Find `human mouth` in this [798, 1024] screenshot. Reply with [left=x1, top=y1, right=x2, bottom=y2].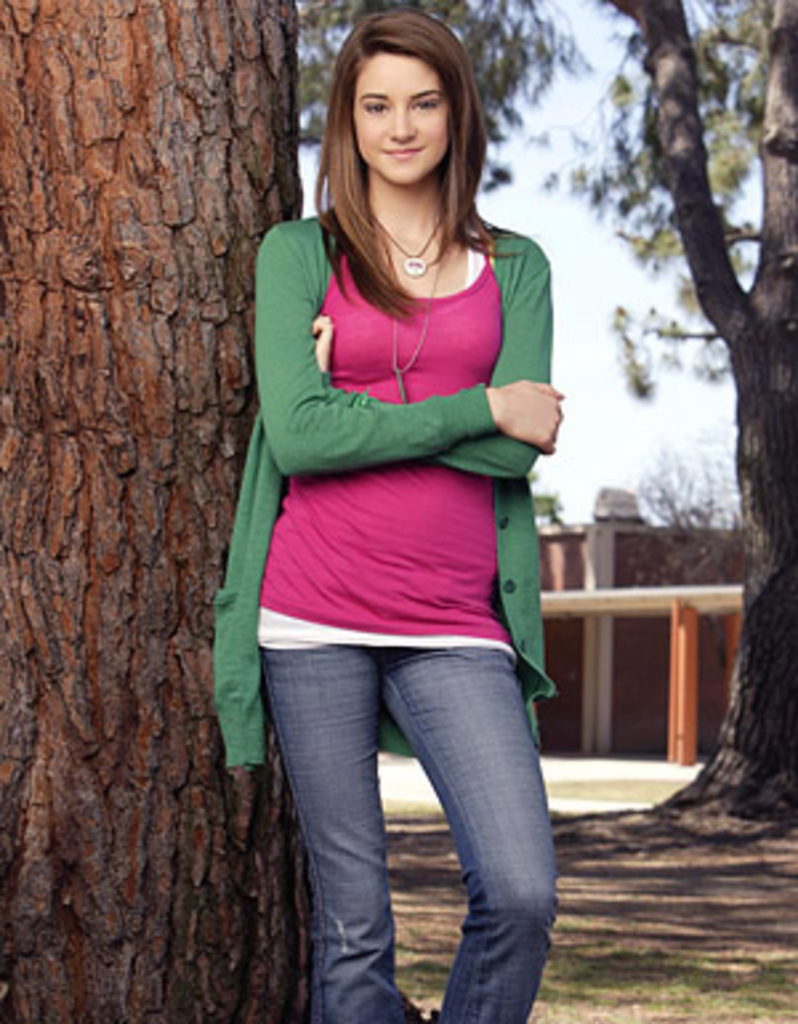
[left=367, top=141, right=426, bottom=170].
